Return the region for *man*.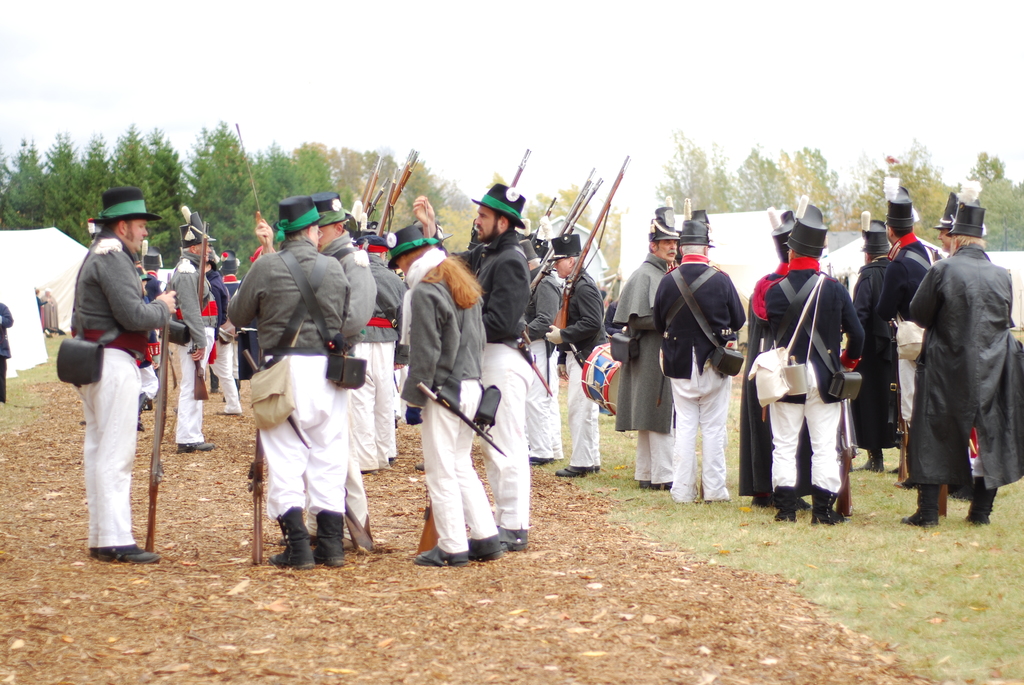
left=46, top=166, right=173, bottom=595.
